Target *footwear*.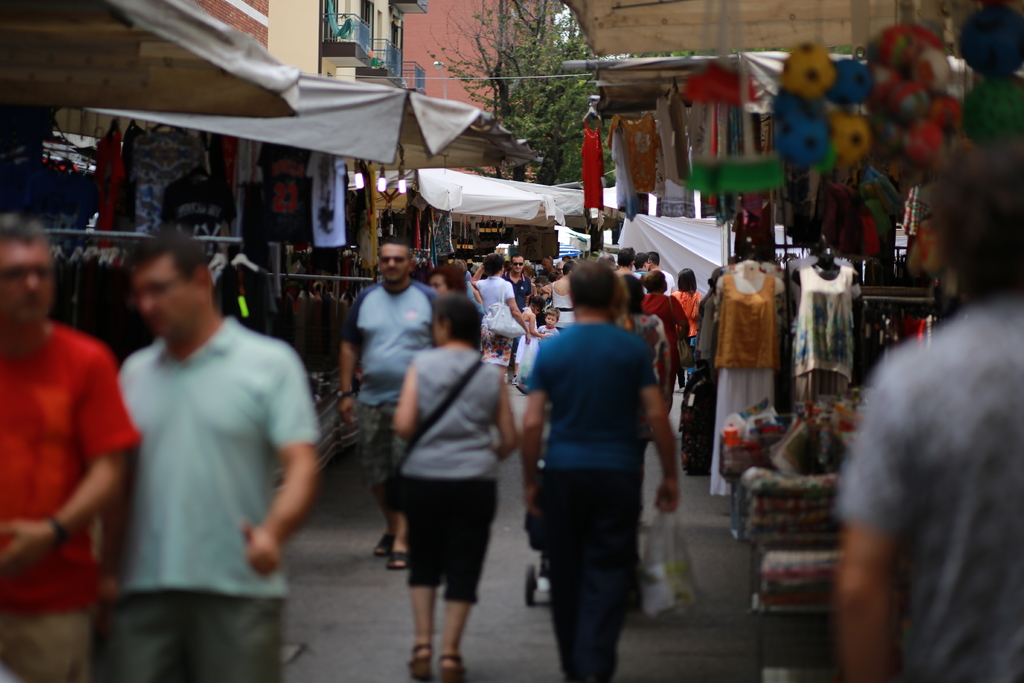
Target region: {"left": 385, "top": 550, "right": 412, "bottom": 574}.
